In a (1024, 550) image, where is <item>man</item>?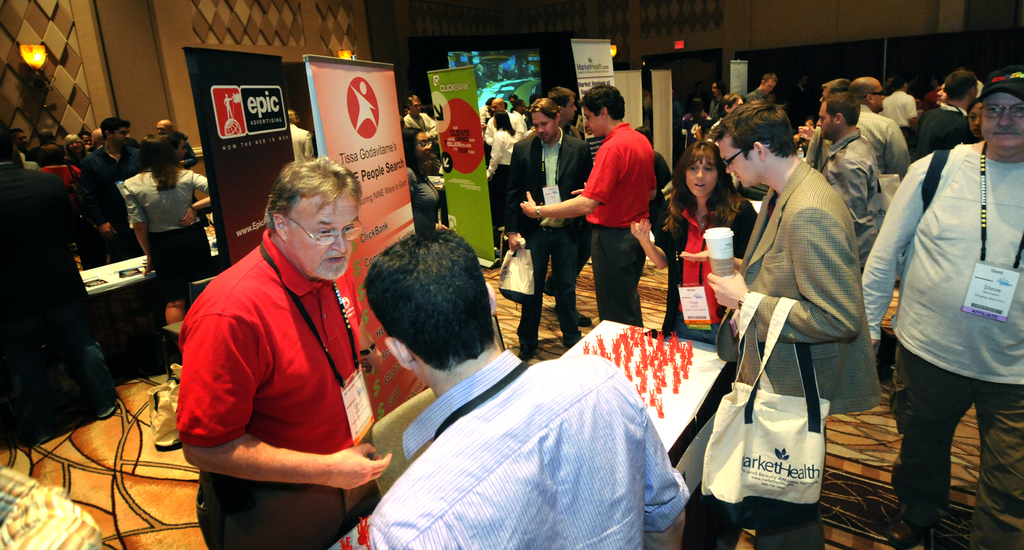
[77, 119, 142, 270].
